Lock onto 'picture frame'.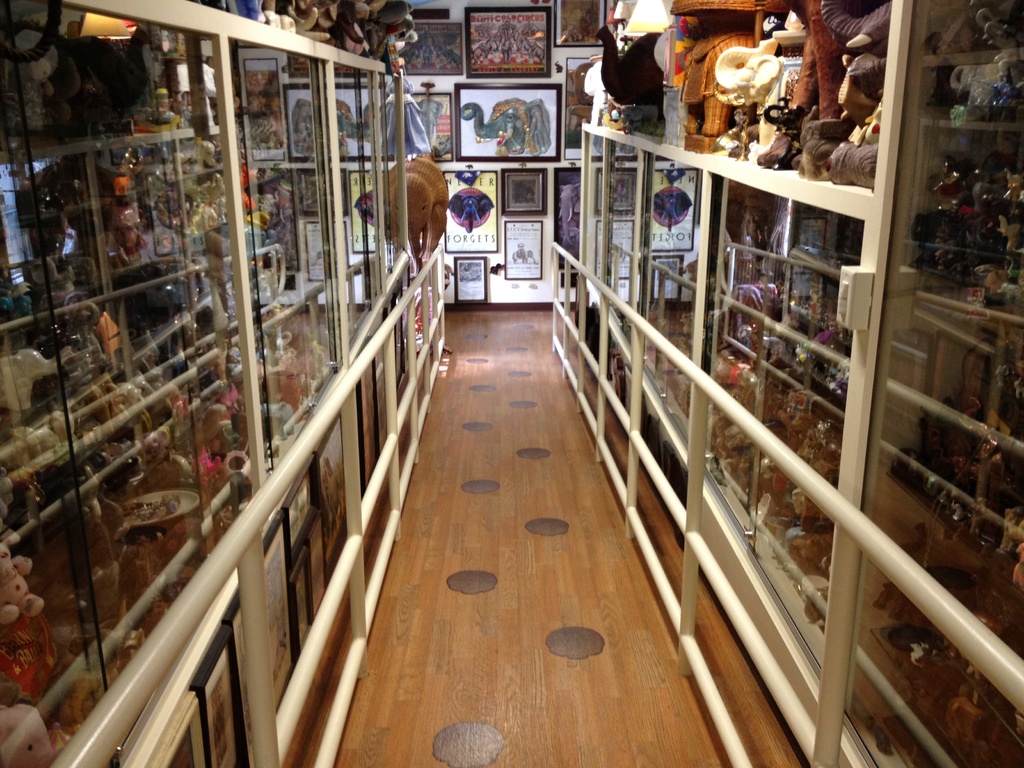
Locked: [452,257,487,301].
